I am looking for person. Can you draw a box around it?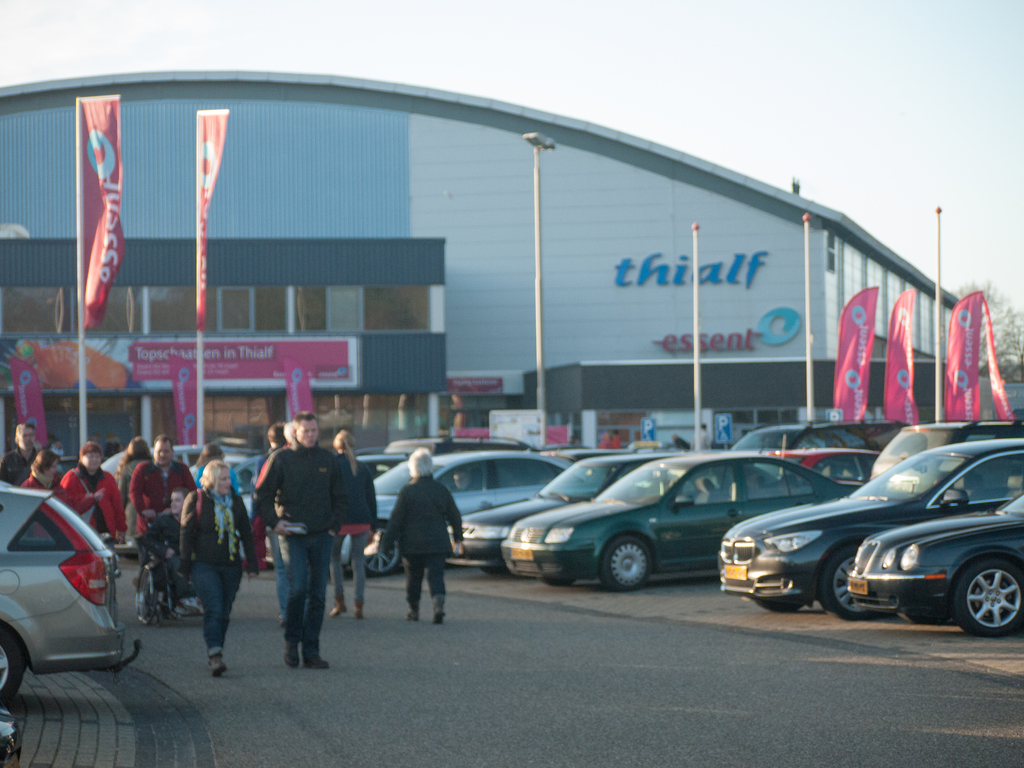
Sure, the bounding box is [22,445,58,488].
